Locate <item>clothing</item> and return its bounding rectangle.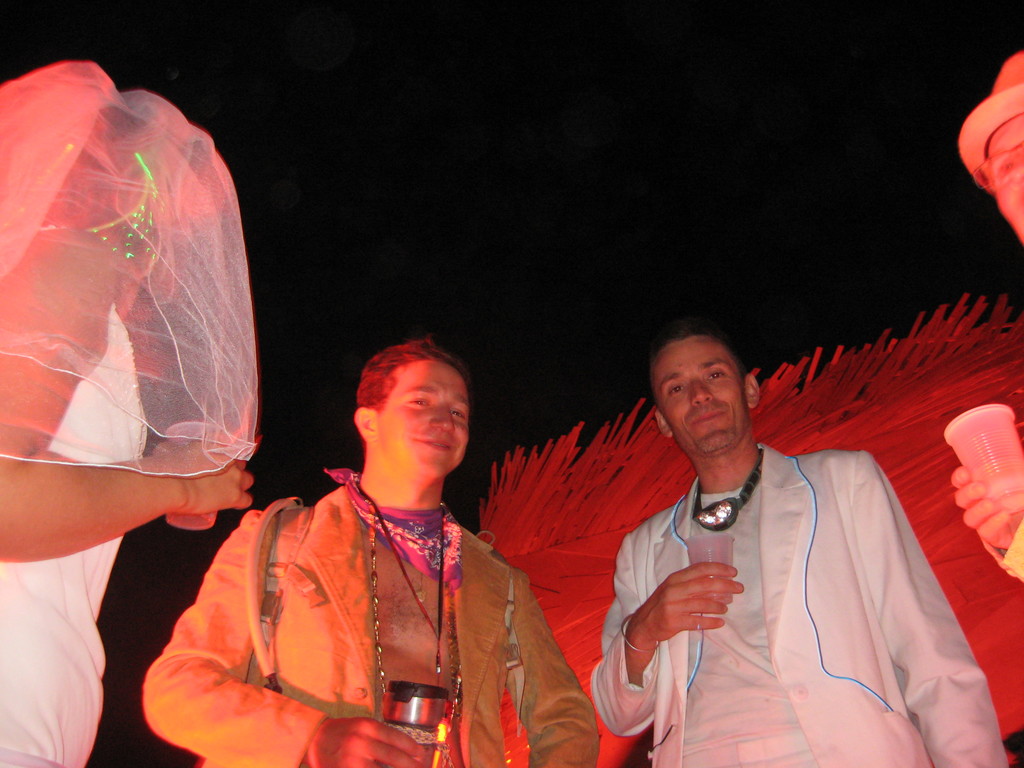
l=144, t=485, r=600, b=767.
